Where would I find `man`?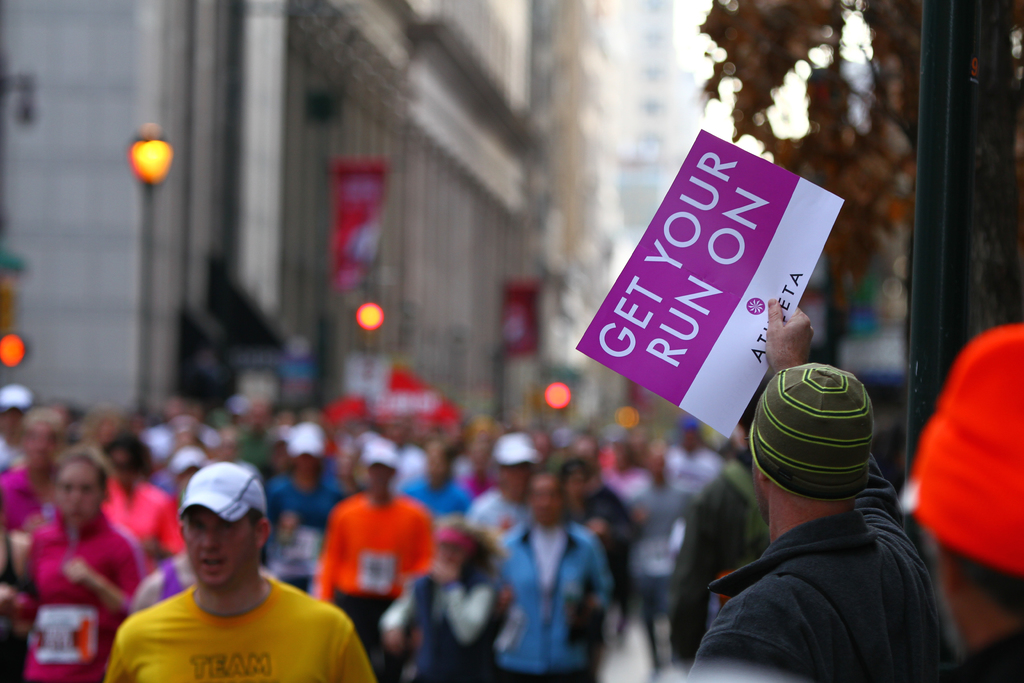
At left=914, top=323, right=1023, bottom=682.
